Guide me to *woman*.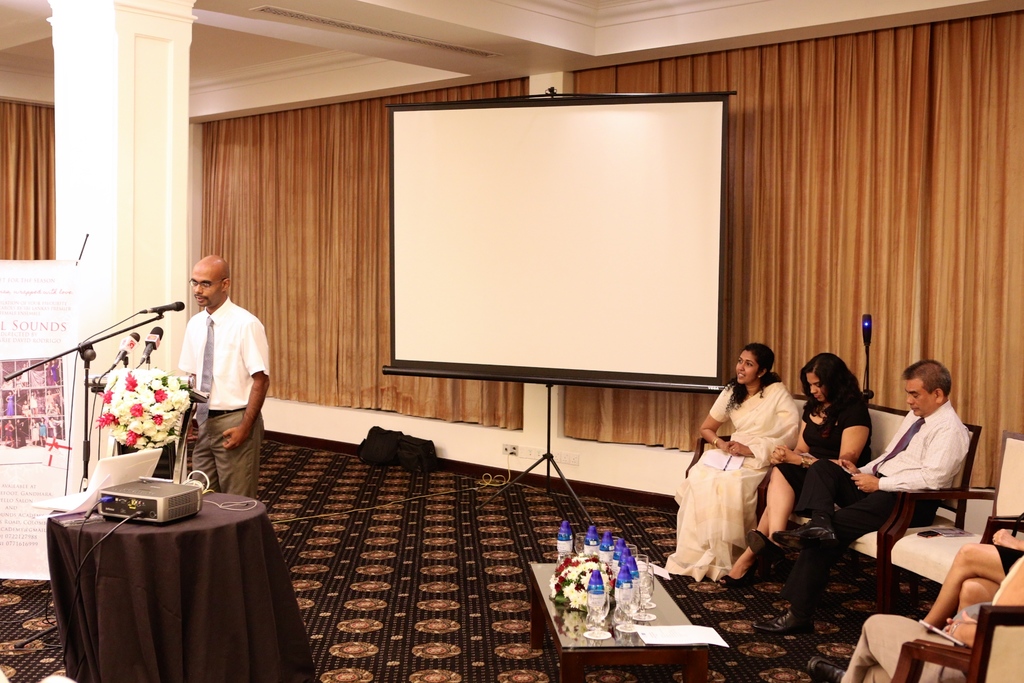
Guidance: Rect(20, 363, 26, 384).
